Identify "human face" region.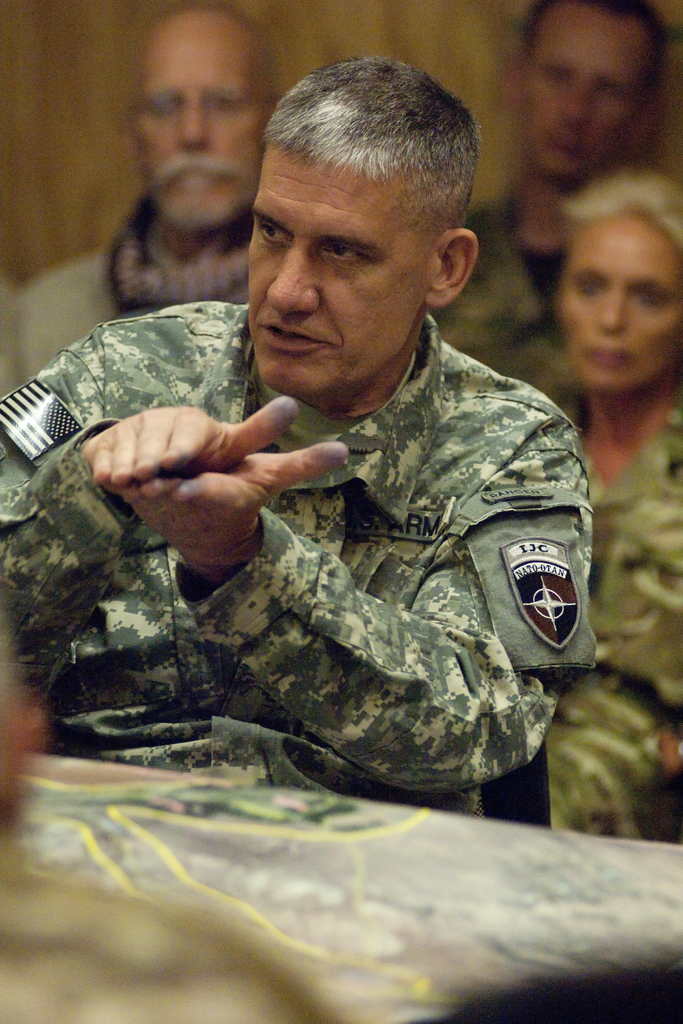
Region: detection(245, 158, 429, 382).
